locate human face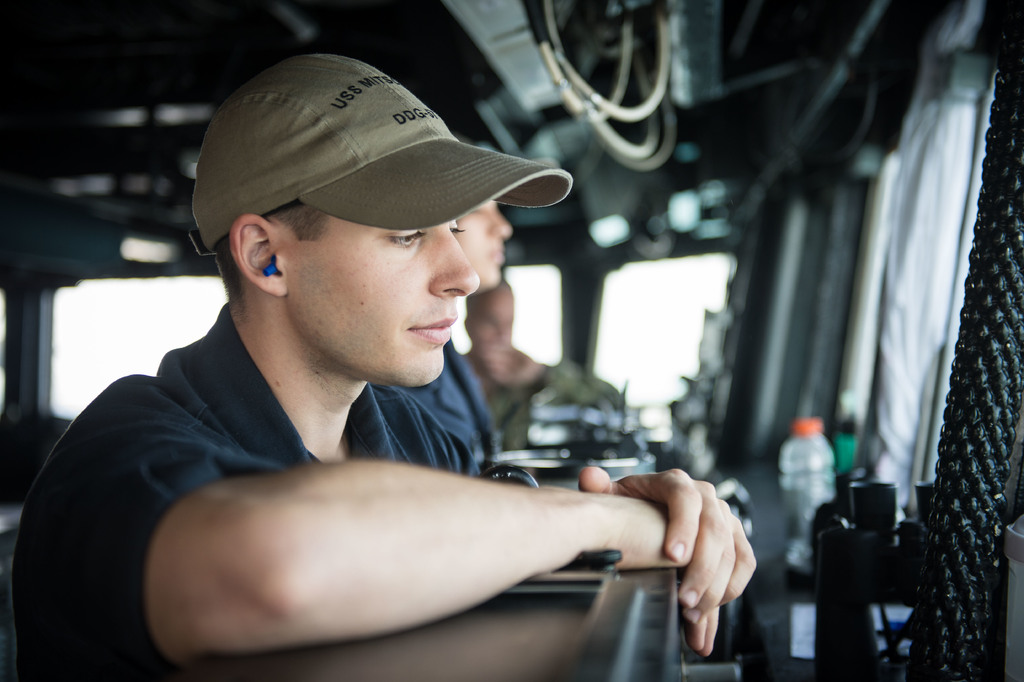
pyautogui.locateOnScreen(470, 301, 511, 353)
